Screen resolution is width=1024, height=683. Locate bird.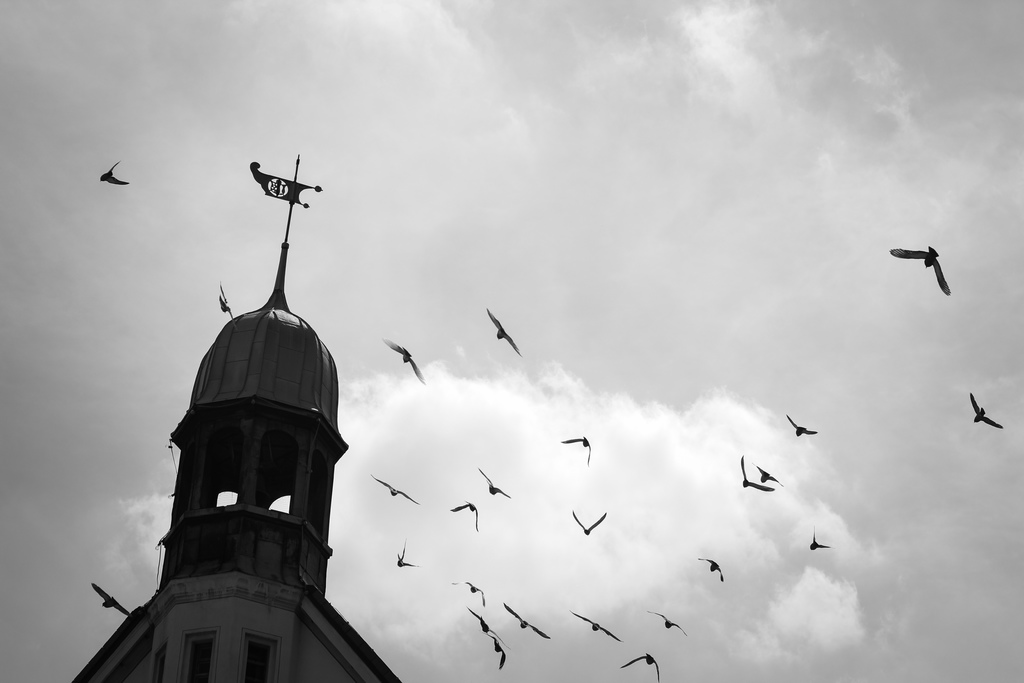
select_region(372, 473, 423, 507).
